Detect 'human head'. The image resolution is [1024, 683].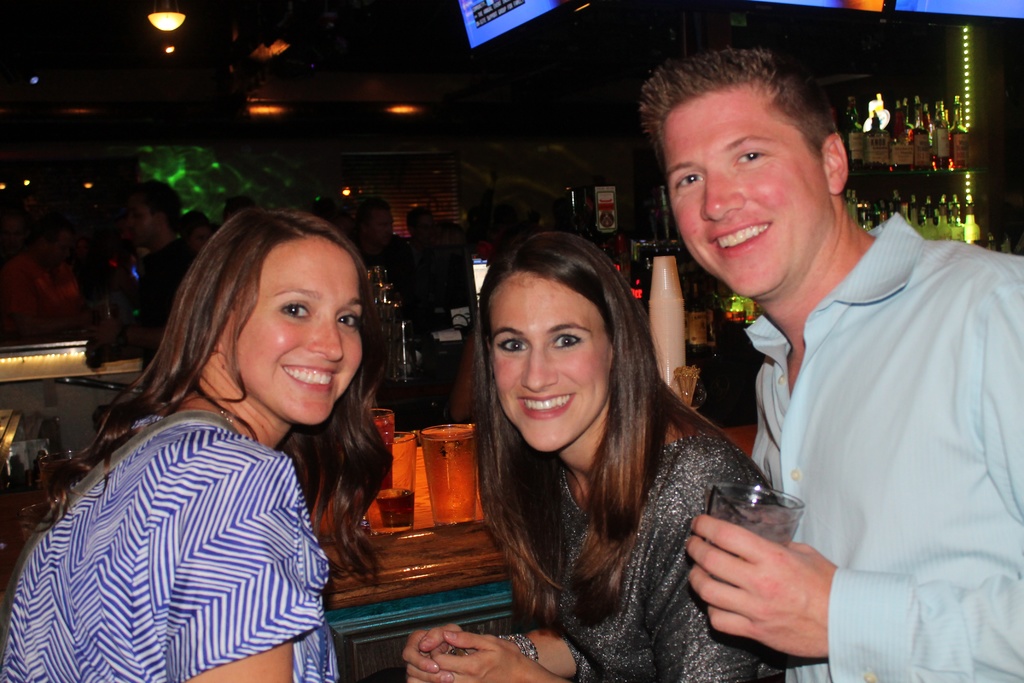
BBox(125, 183, 186, 247).
